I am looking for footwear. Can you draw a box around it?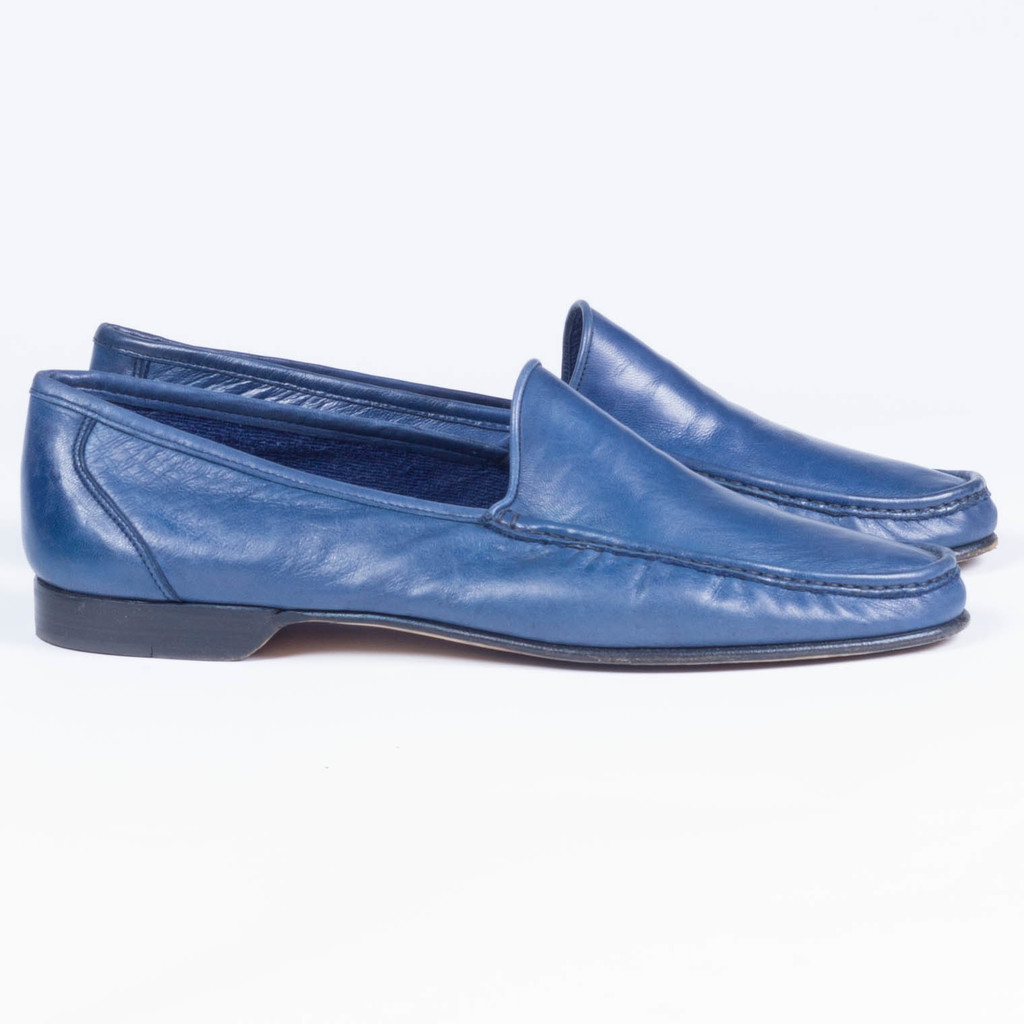
Sure, the bounding box is [left=82, top=294, right=1002, bottom=562].
